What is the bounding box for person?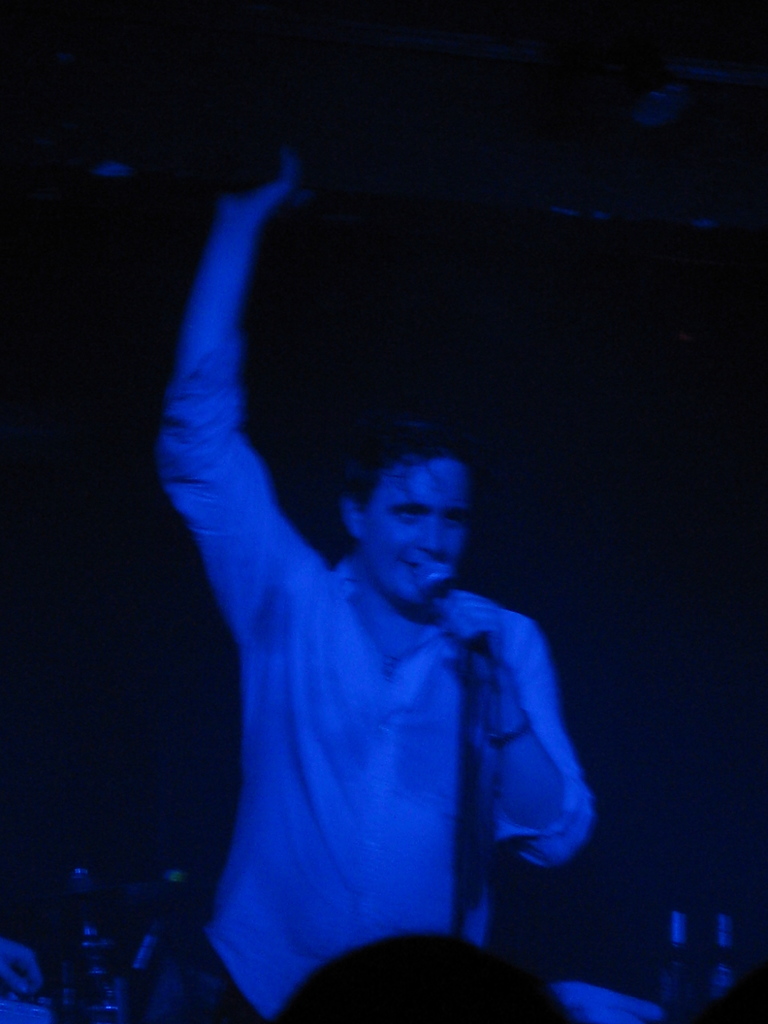
region(155, 129, 591, 1021).
